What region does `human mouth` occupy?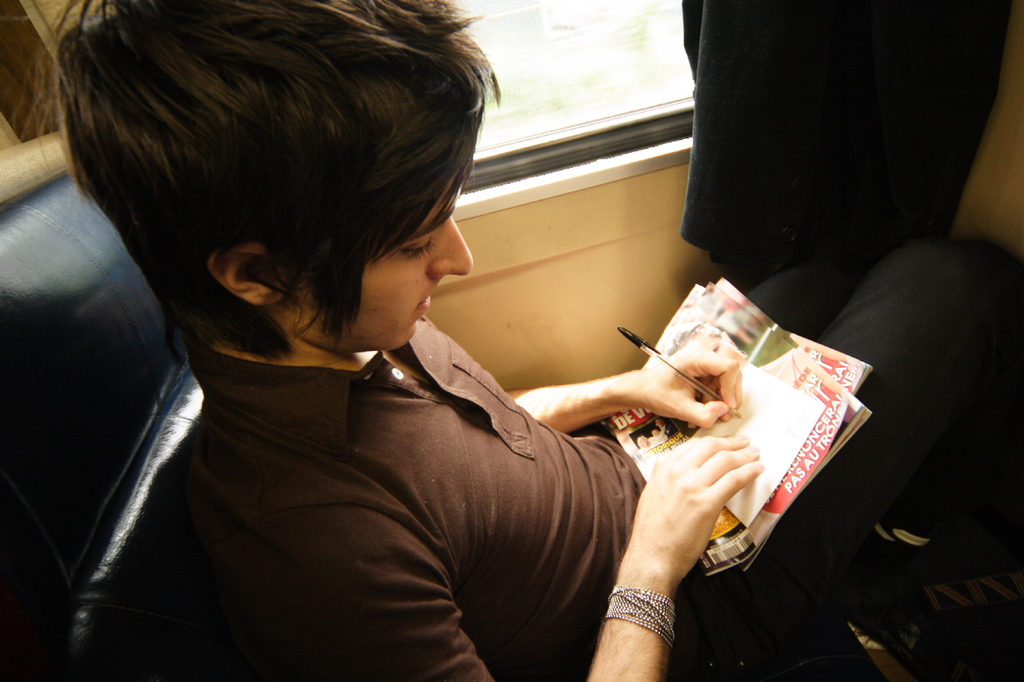
<box>414,294,431,316</box>.
